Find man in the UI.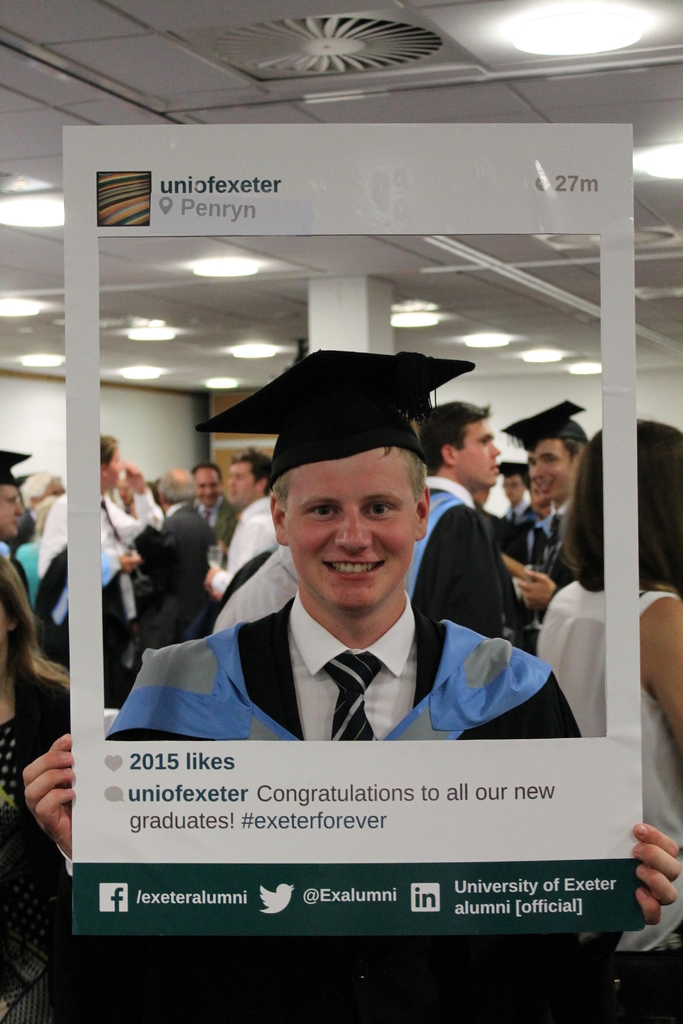
UI element at box=[401, 410, 523, 636].
